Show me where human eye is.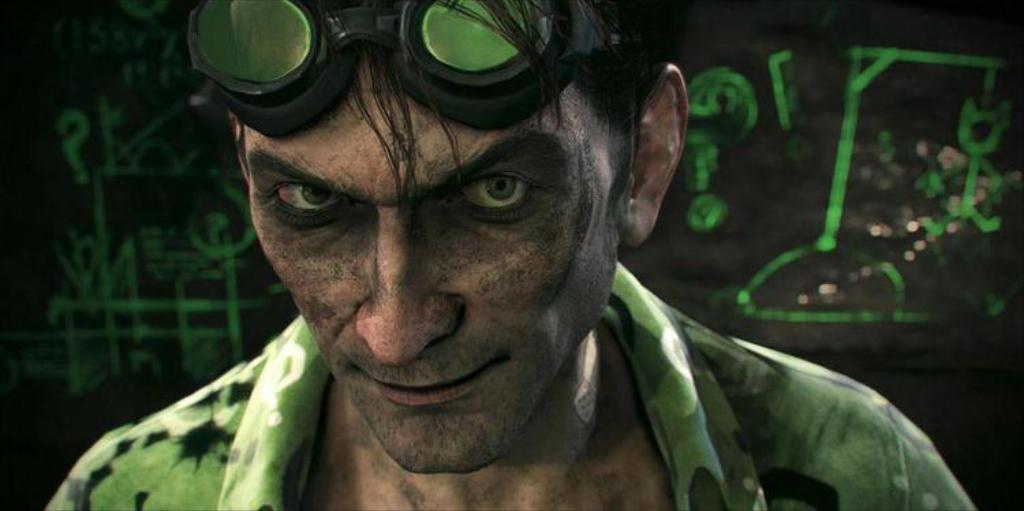
human eye is at [248, 175, 359, 232].
